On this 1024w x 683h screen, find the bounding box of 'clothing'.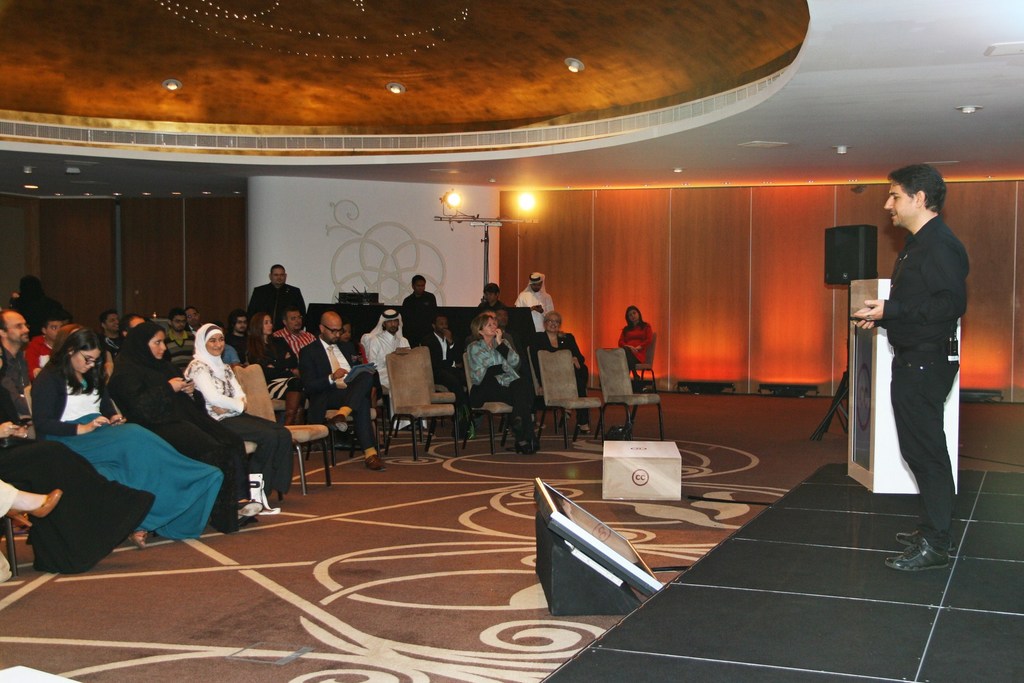
Bounding box: l=884, t=216, r=969, b=537.
